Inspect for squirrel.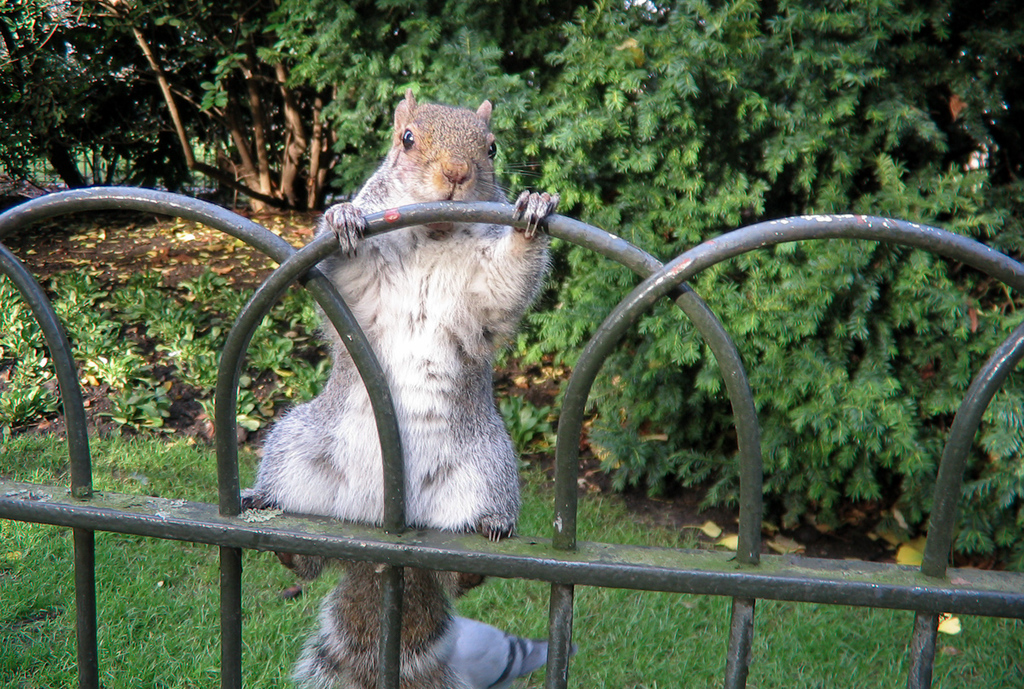
Inspection: crop(254, 80, 562, 688).
